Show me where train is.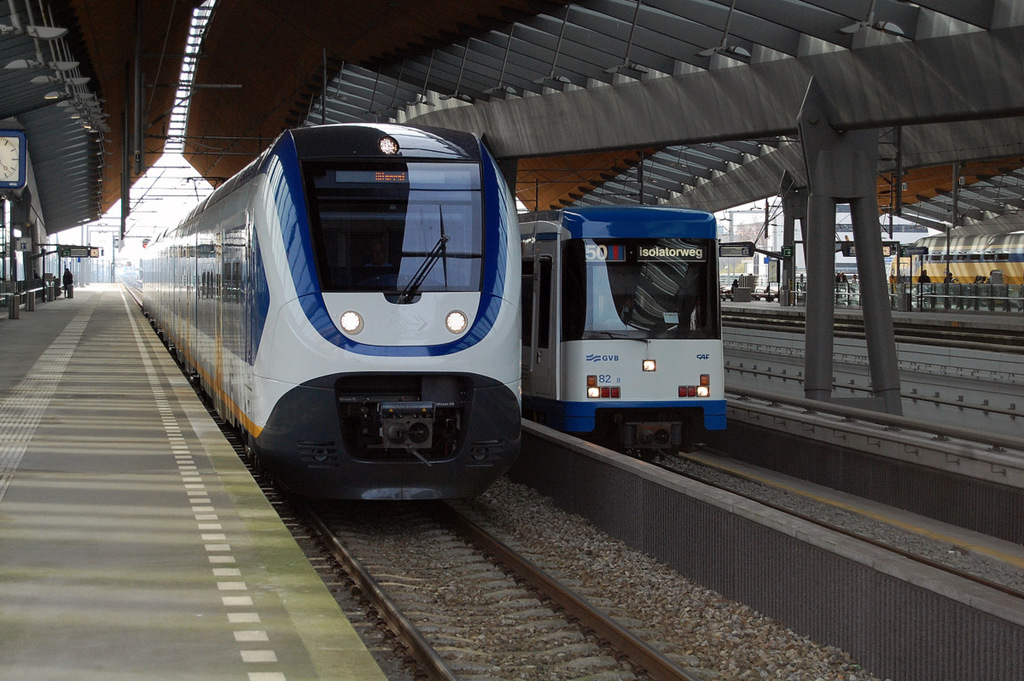
train is at crop(522, 207, 731, 457).
